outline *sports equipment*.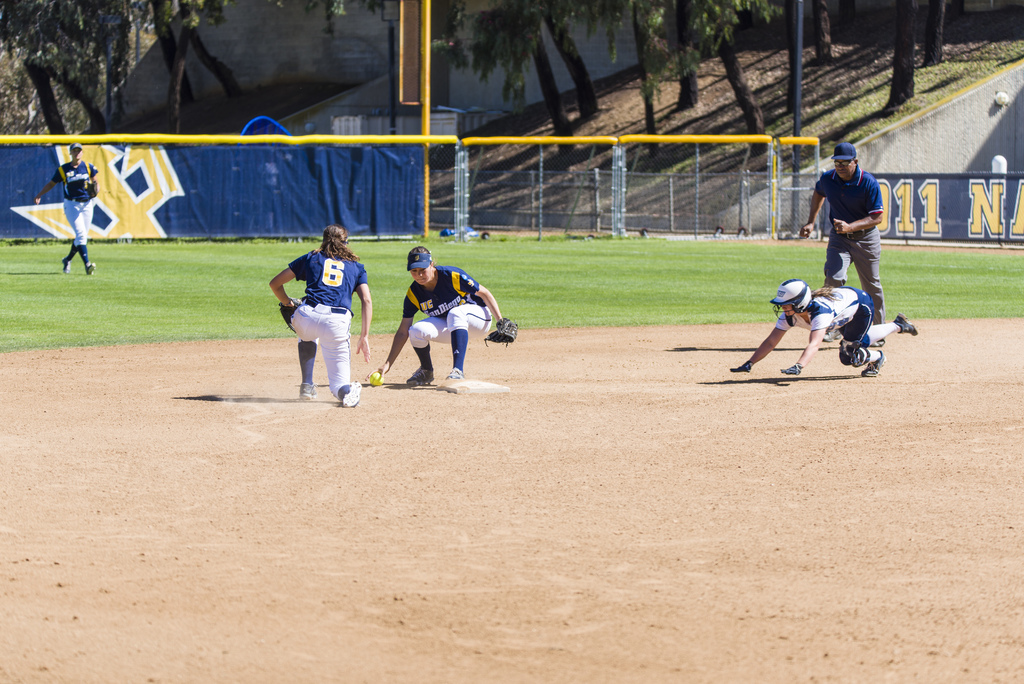
Outline: <box>780,362,804,377</box>.
